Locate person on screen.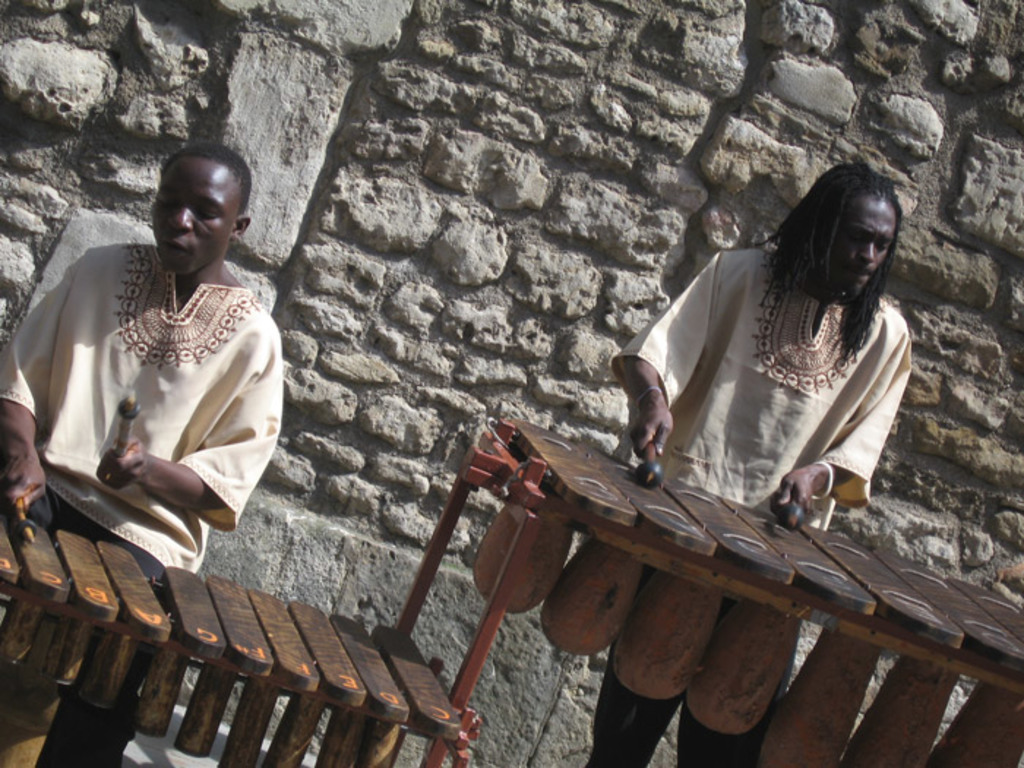
On screen at bbox(585, 167, 916, 767).
